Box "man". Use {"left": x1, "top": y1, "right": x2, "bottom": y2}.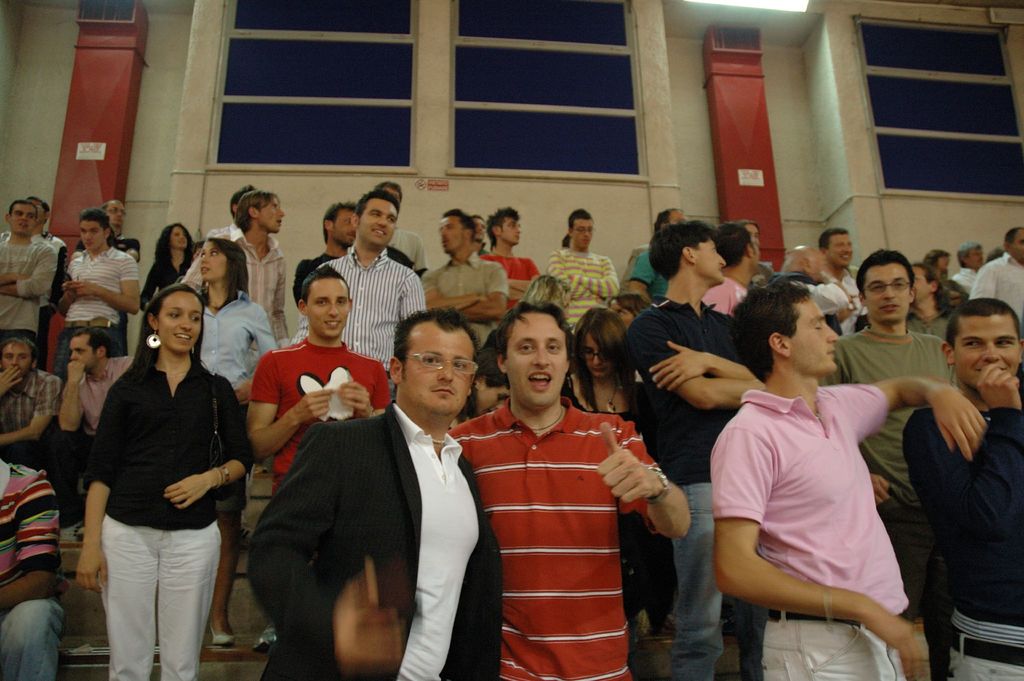
{"left": 480, "top": 202, "right": 540, "bottom": 308}.
